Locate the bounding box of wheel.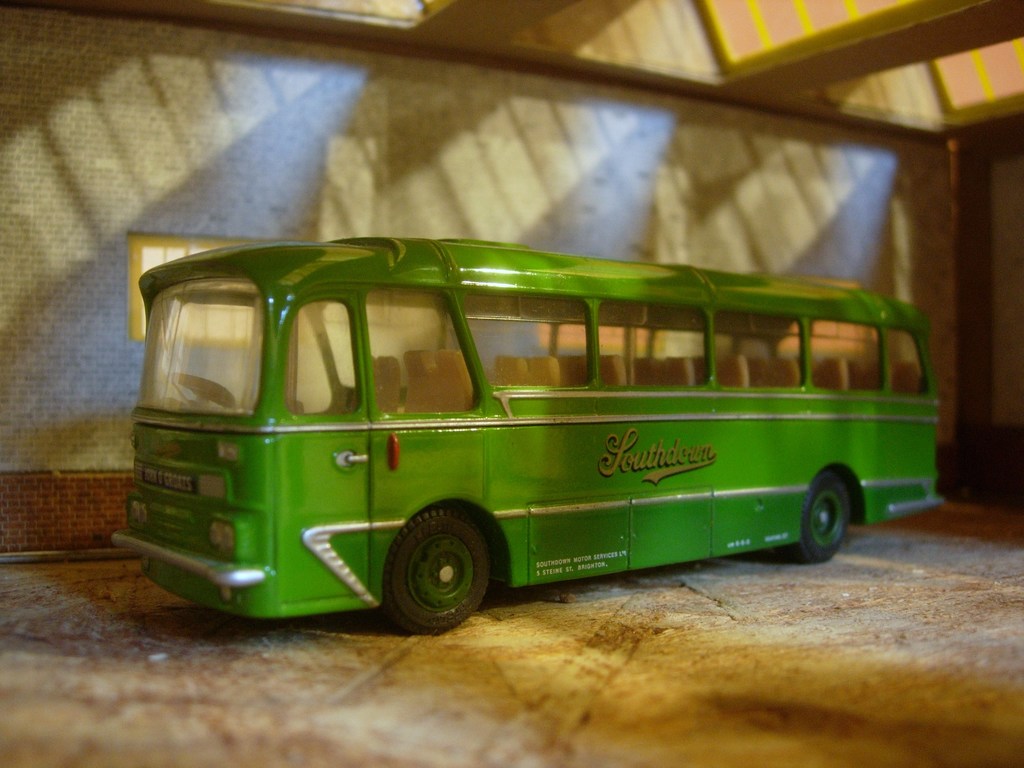
Bounding box: (378,516,499,621).
